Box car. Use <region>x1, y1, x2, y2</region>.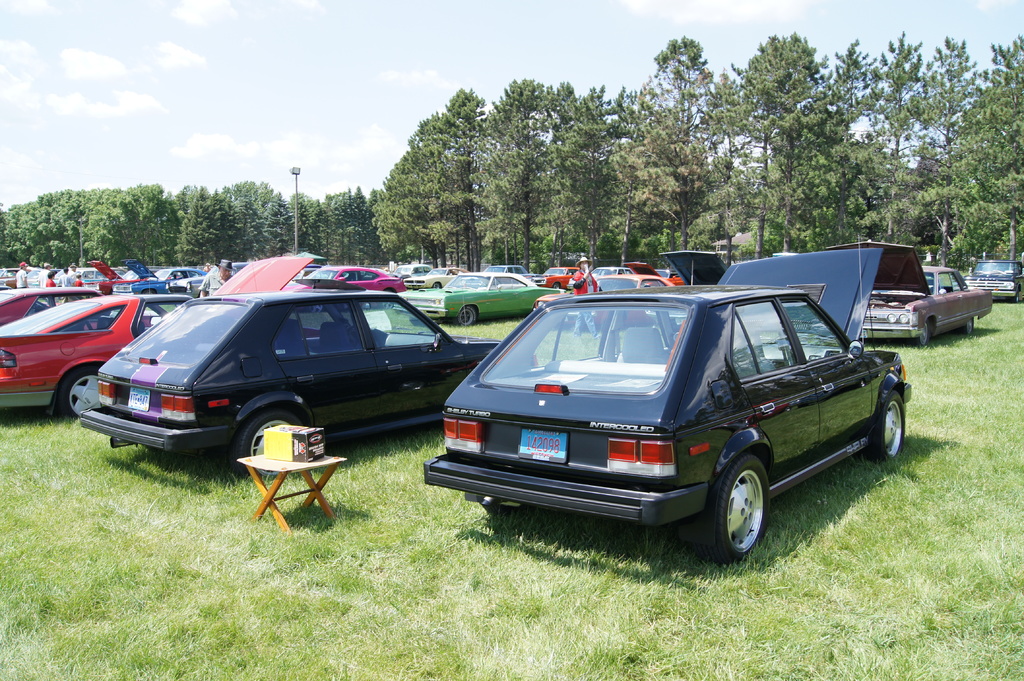
<region>536, 265, 675, 330</region>.
